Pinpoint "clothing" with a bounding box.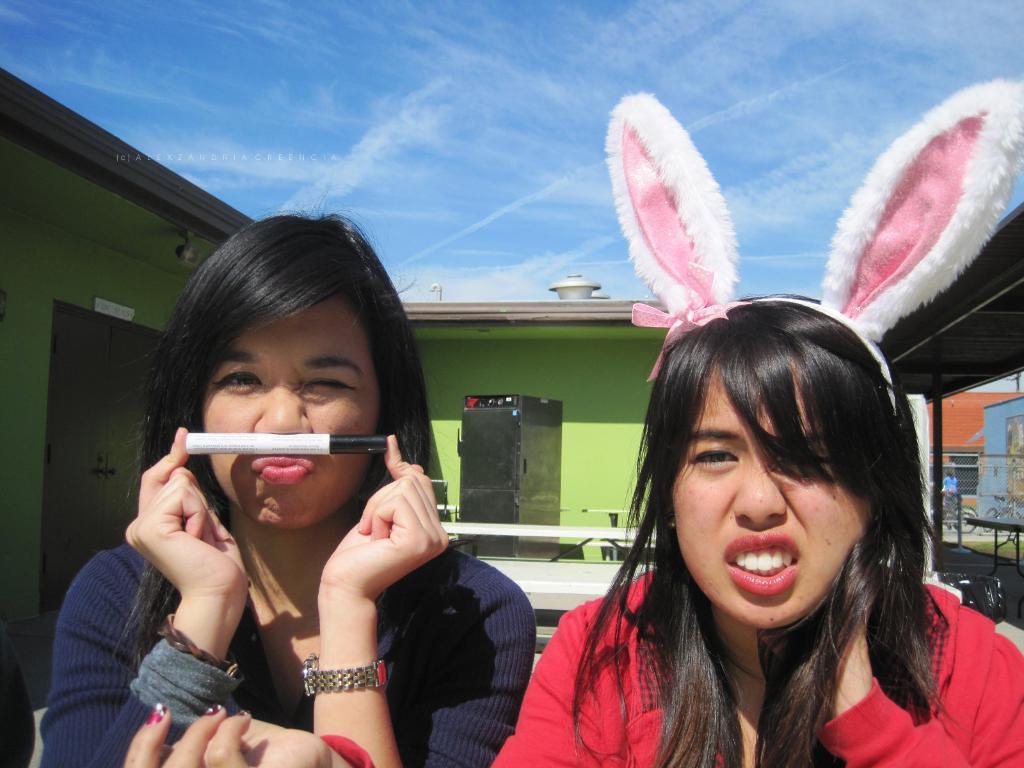
486/572/1020/765.
